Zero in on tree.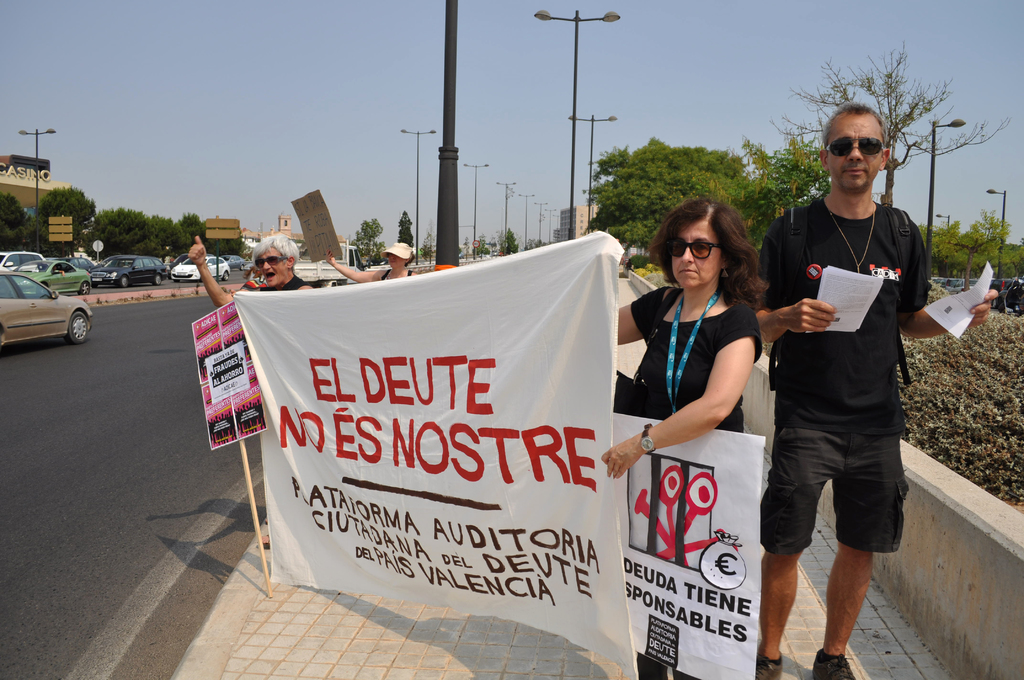
Zeroed in: [left=767, top=40, right=1013, bottom=206].
